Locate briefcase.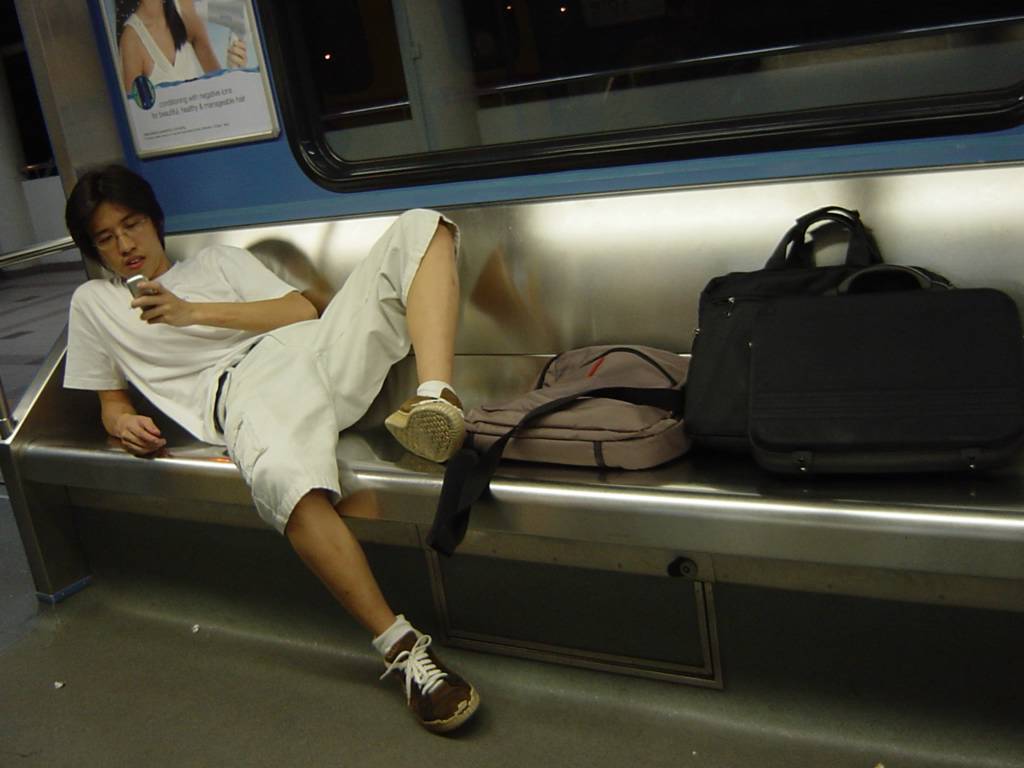
Bounding box: select_region(457, 333, 692, 473).
